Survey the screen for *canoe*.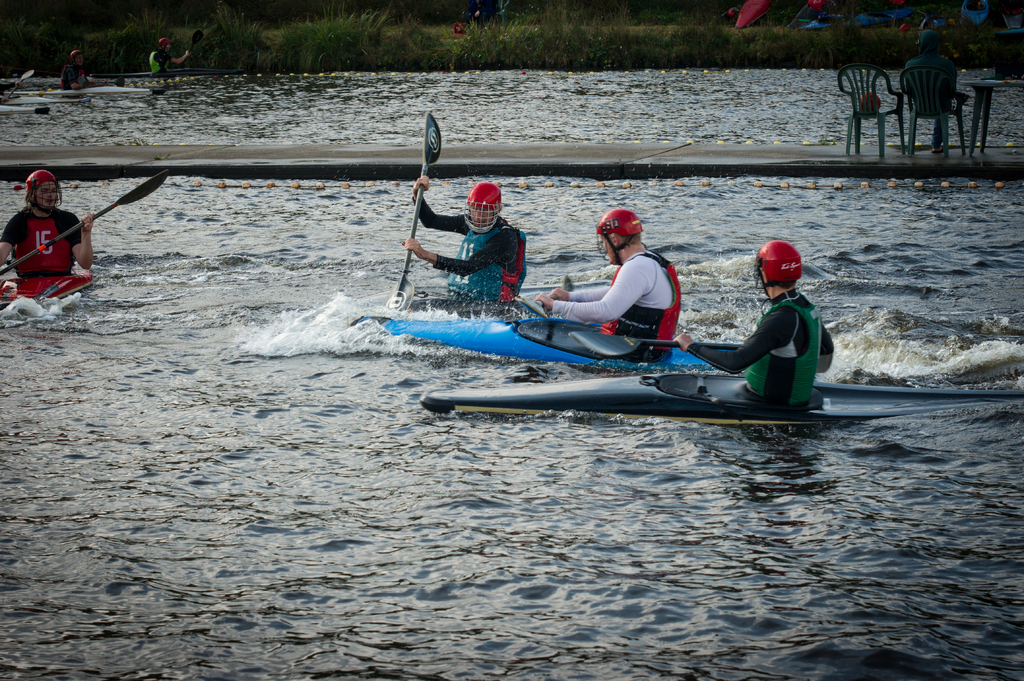
Survey found: rect(418, 372, 1018, 435).
